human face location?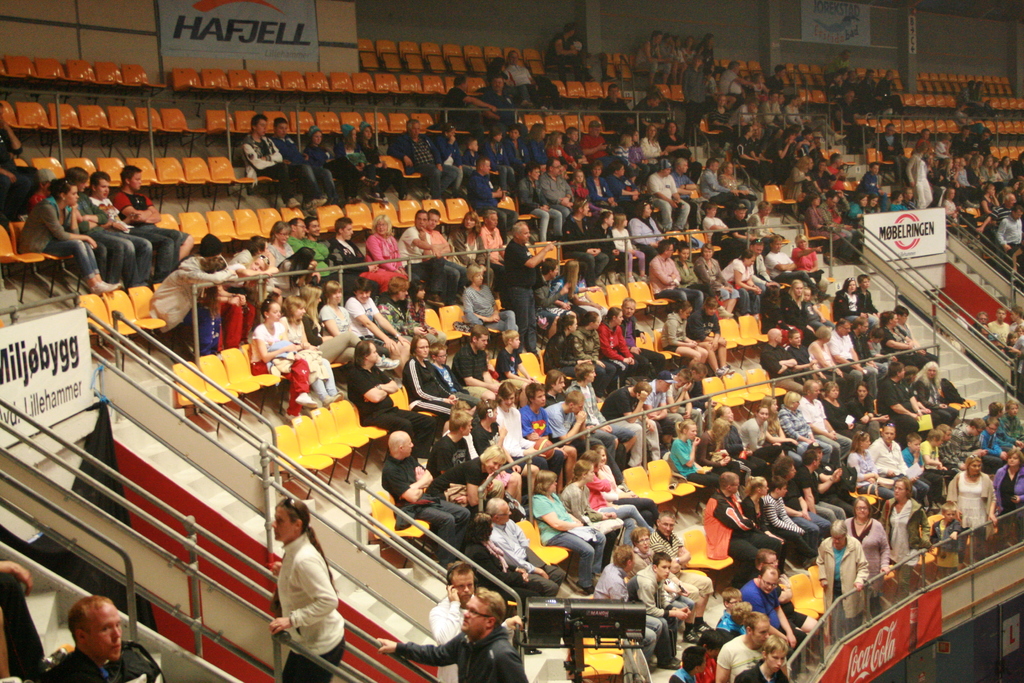
<box>754,243,764,257</box>
